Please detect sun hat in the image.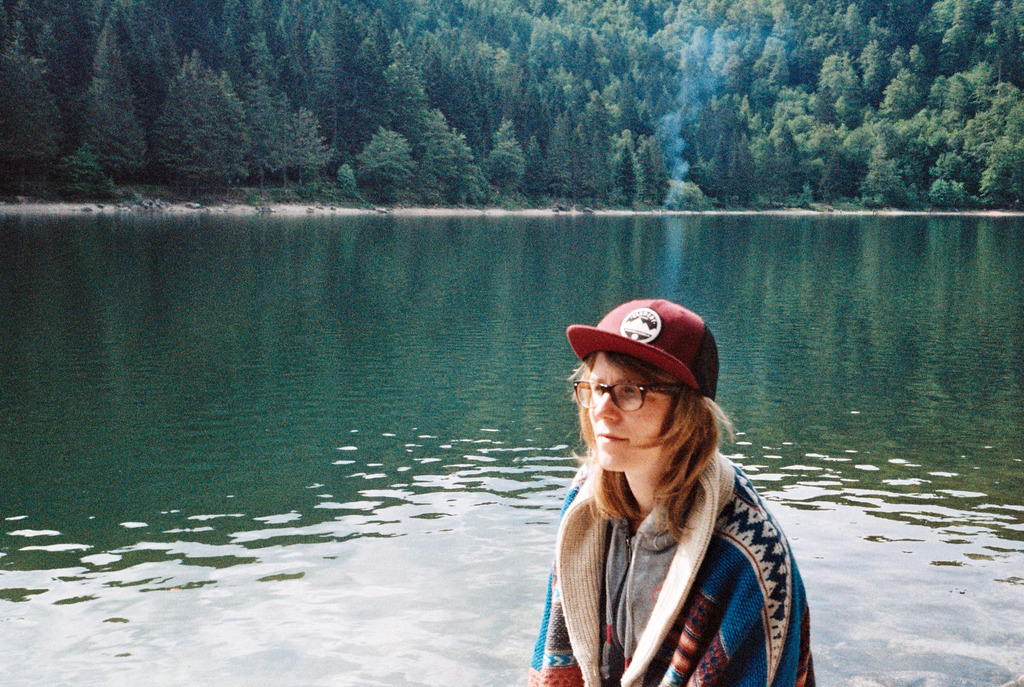
(562, 300, 721, 417).
